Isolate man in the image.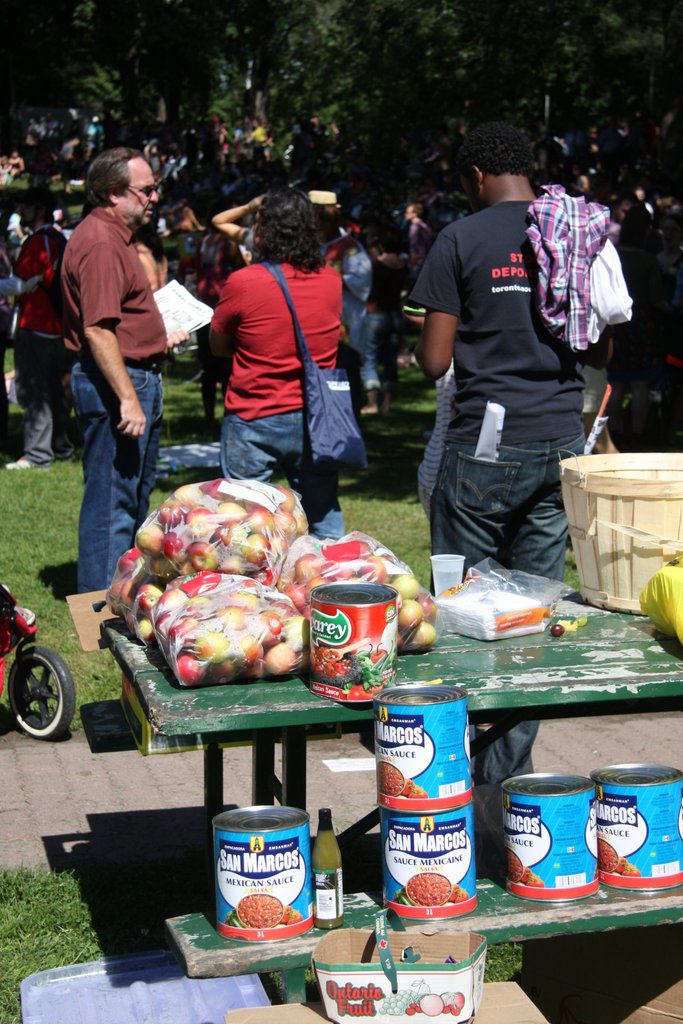
Isolated region: box=[413, 114, 586, 585].
